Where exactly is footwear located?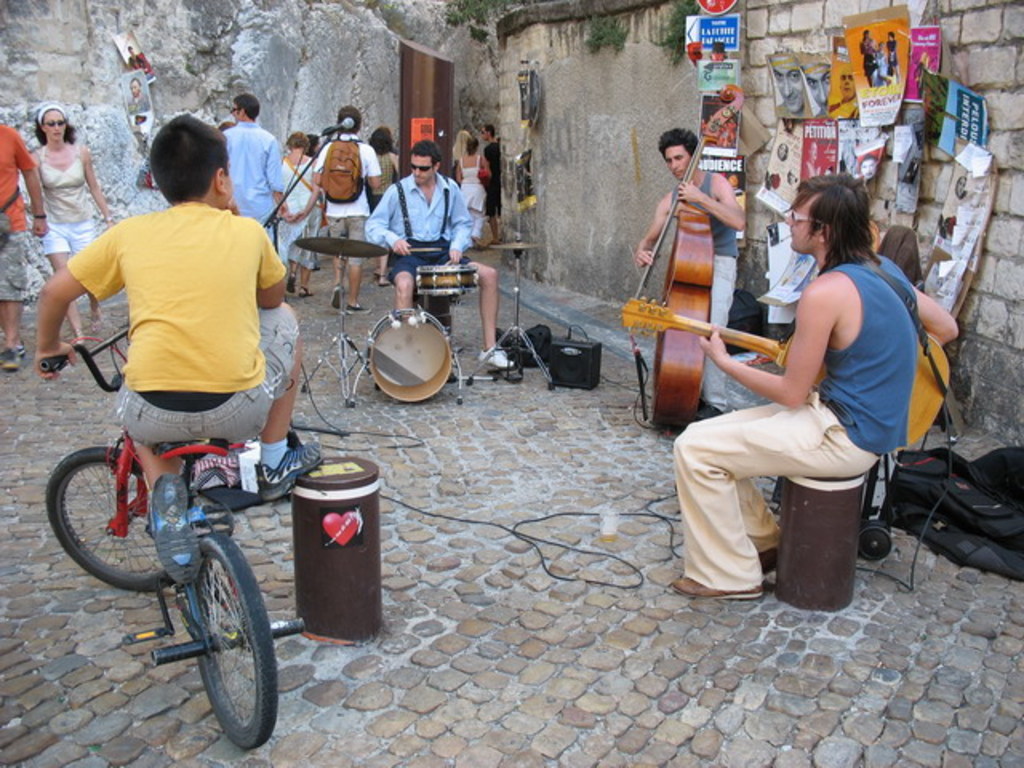
Its bounding box is pyautogui.locateOnScreen(0, 346, 26, 373).
